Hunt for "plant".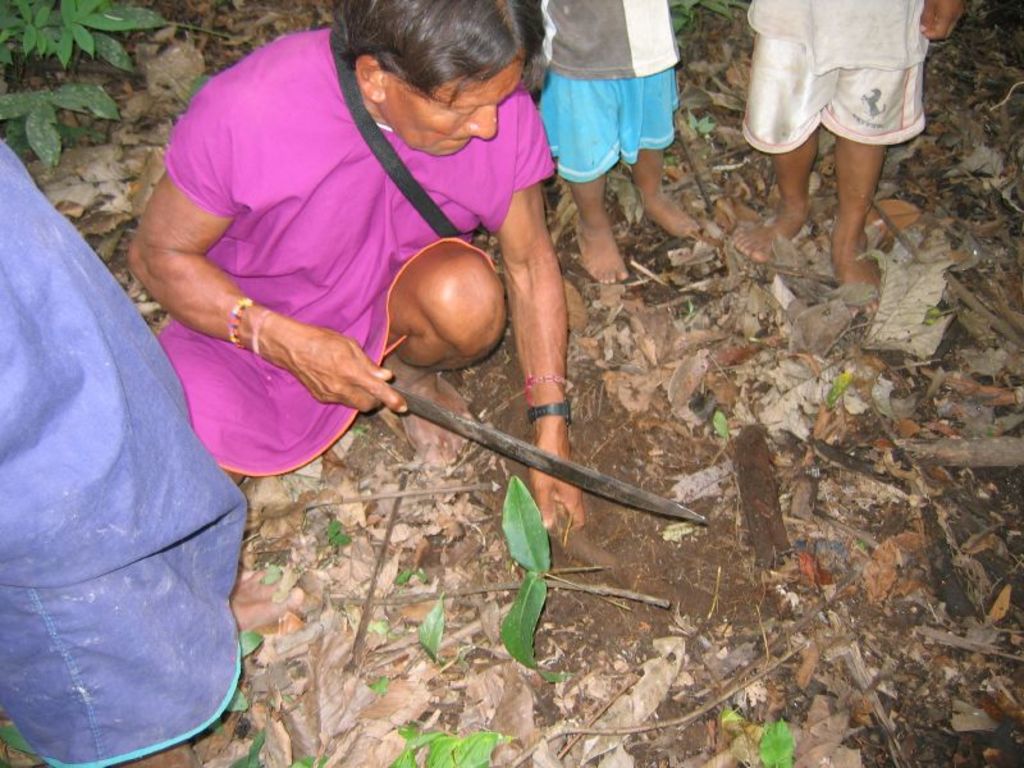
Hunted down at box=[0, 0, 192, 96].
